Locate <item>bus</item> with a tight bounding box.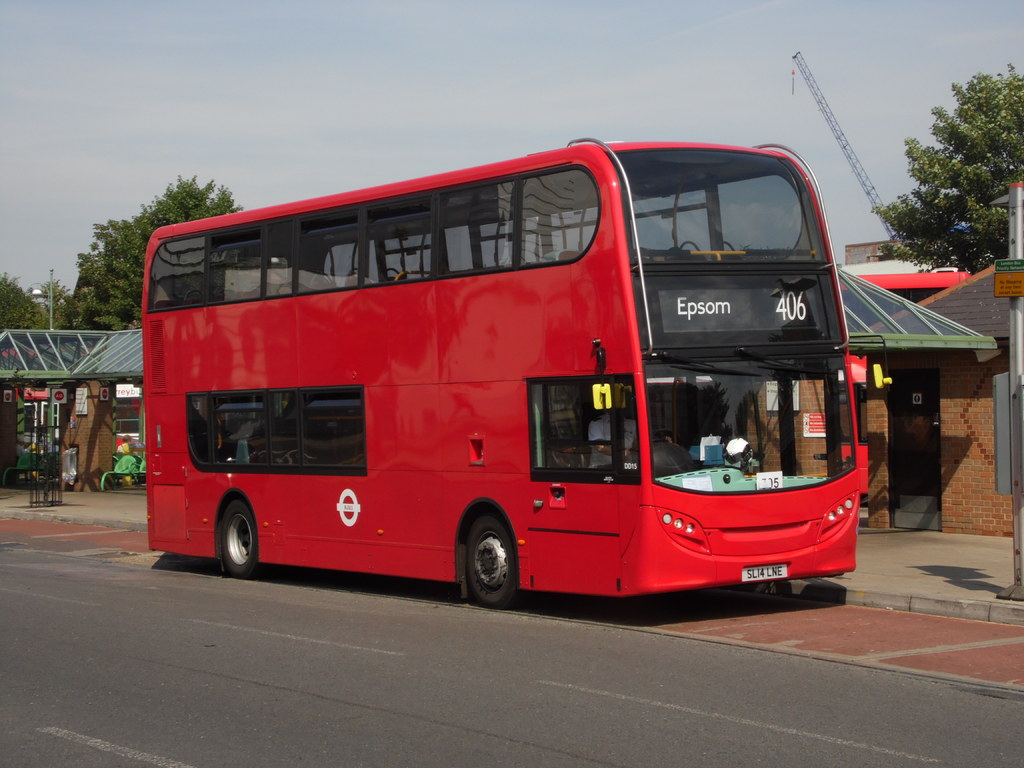
(left=144, top=134, right=891, bottom=611).
